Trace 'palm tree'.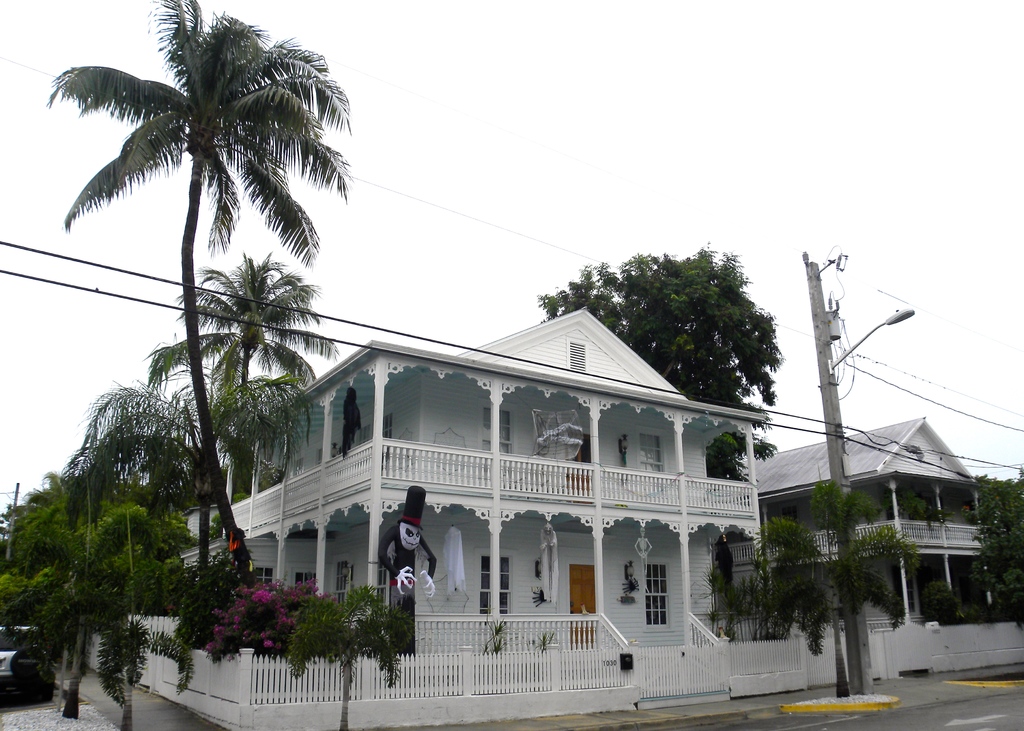
Traced to box(38, 1, 364, 594).
